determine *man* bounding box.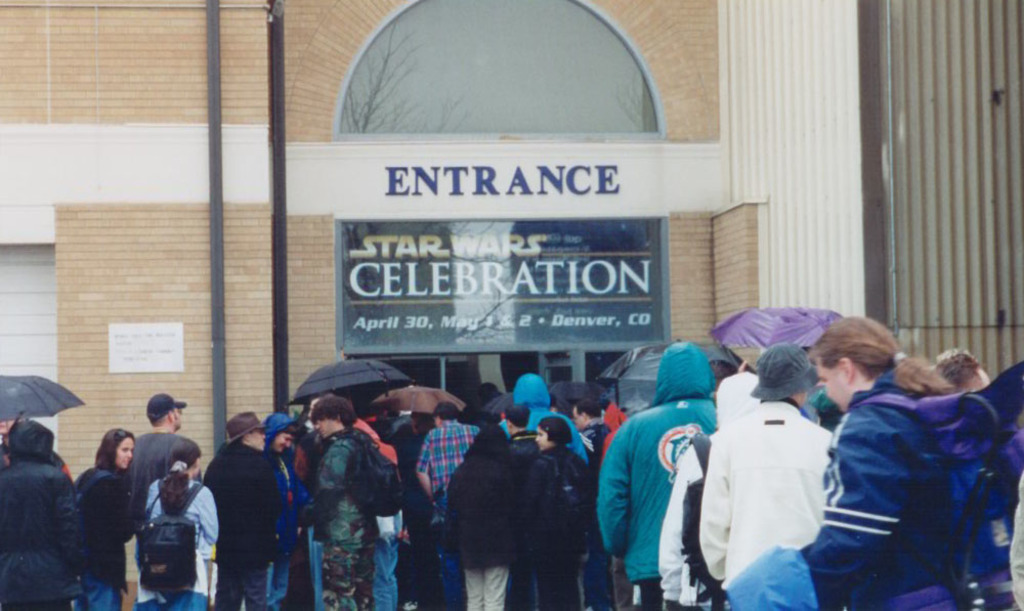
Determined: x1=411, y1=401, x2=479, y2=610.
